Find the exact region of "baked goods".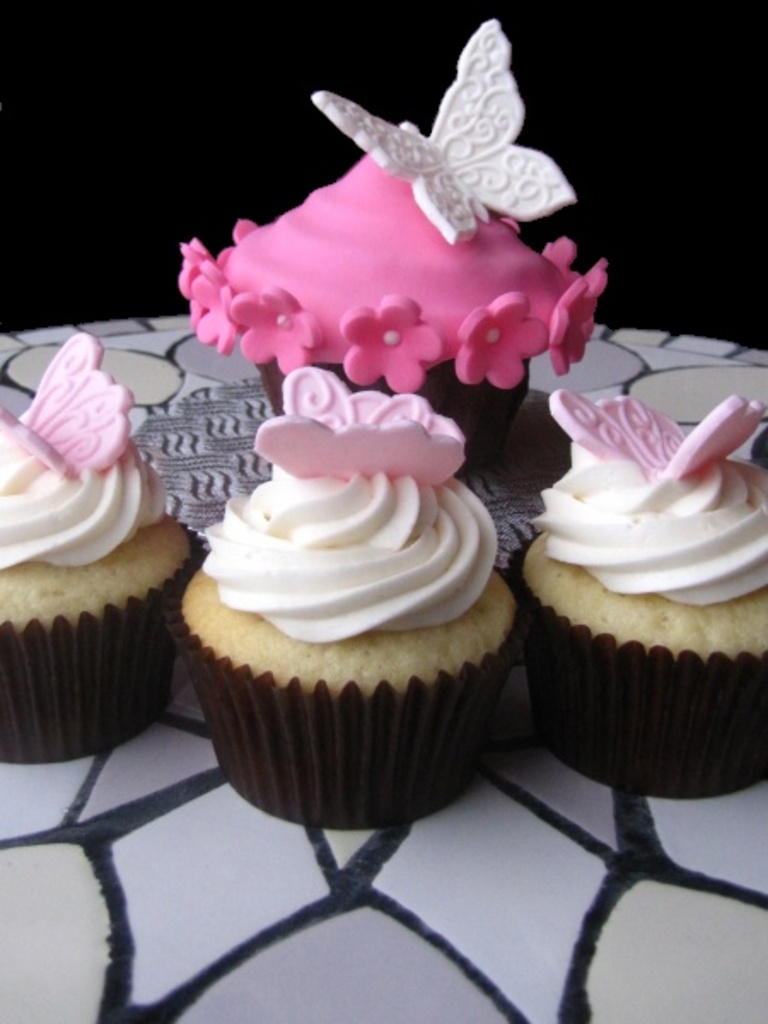
Exact region: Rect(0, 331, 205, 766).
